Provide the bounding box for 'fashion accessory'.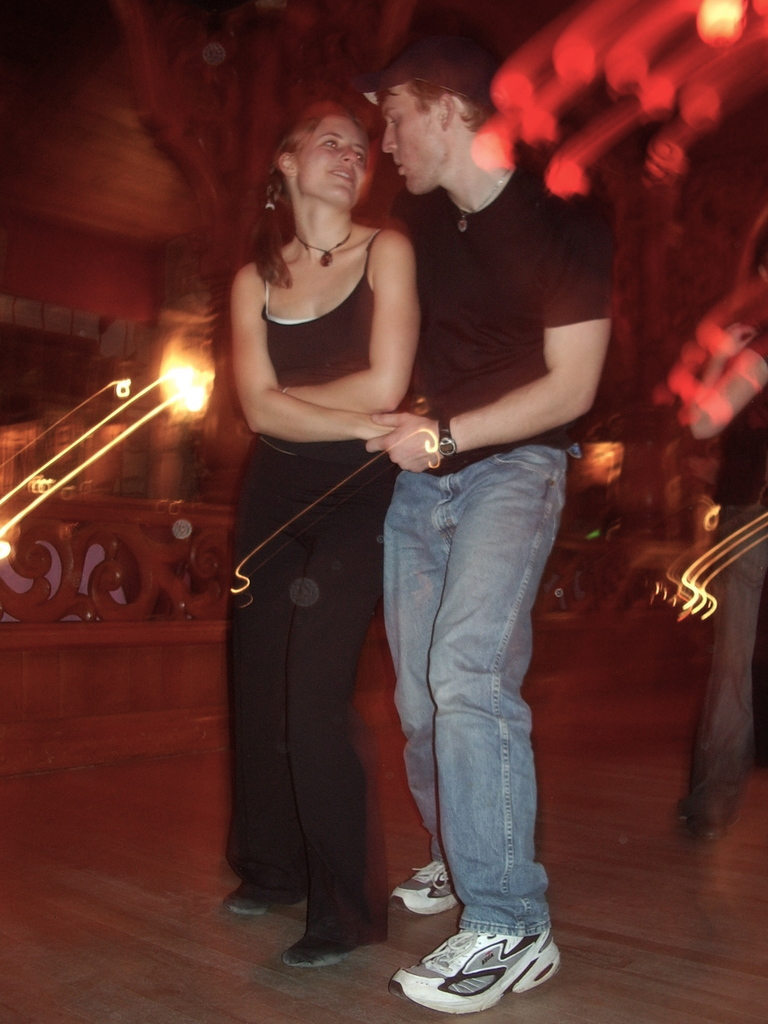
locate(452, 170, 515, 236).
